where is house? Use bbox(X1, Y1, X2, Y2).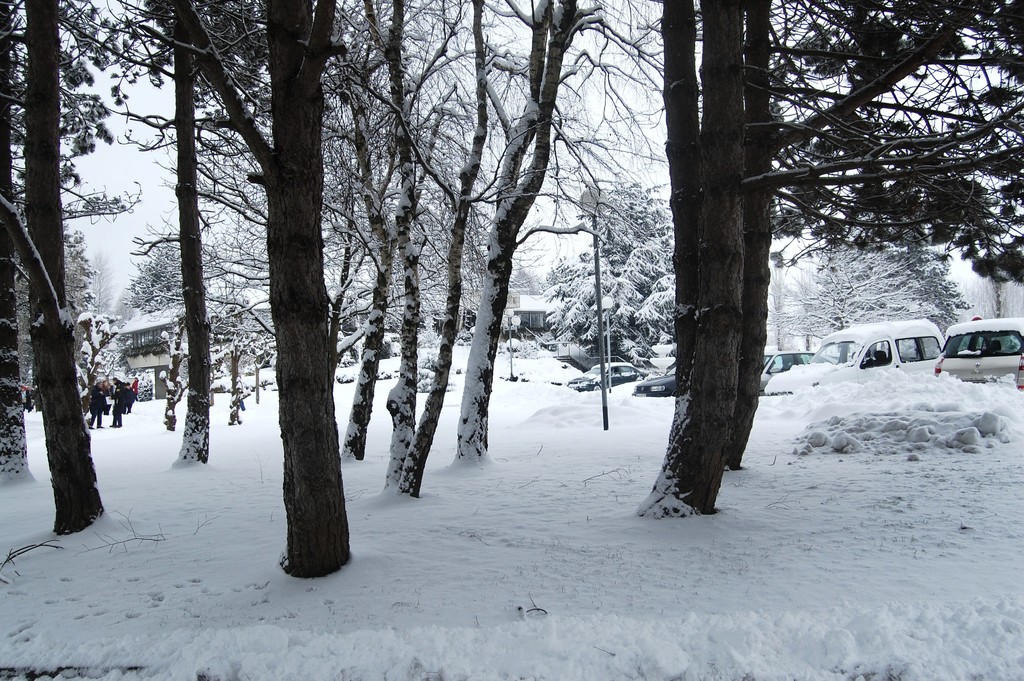
bbox(101, 291, 287, 413).
